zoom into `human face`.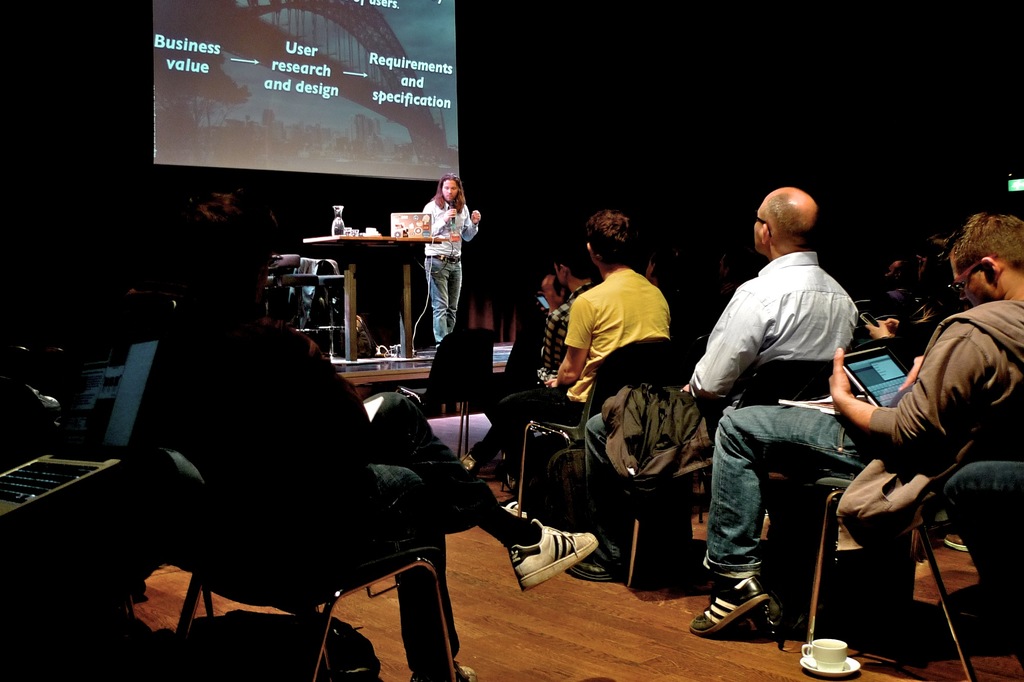
Zoom target: select_region(753, 203, 766, 255).
